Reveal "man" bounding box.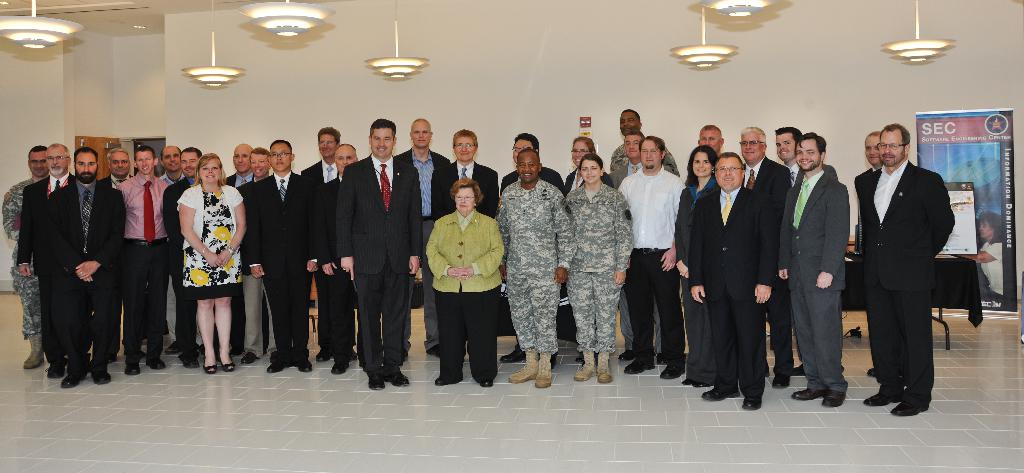
Revealed: 42,146,129,390.
